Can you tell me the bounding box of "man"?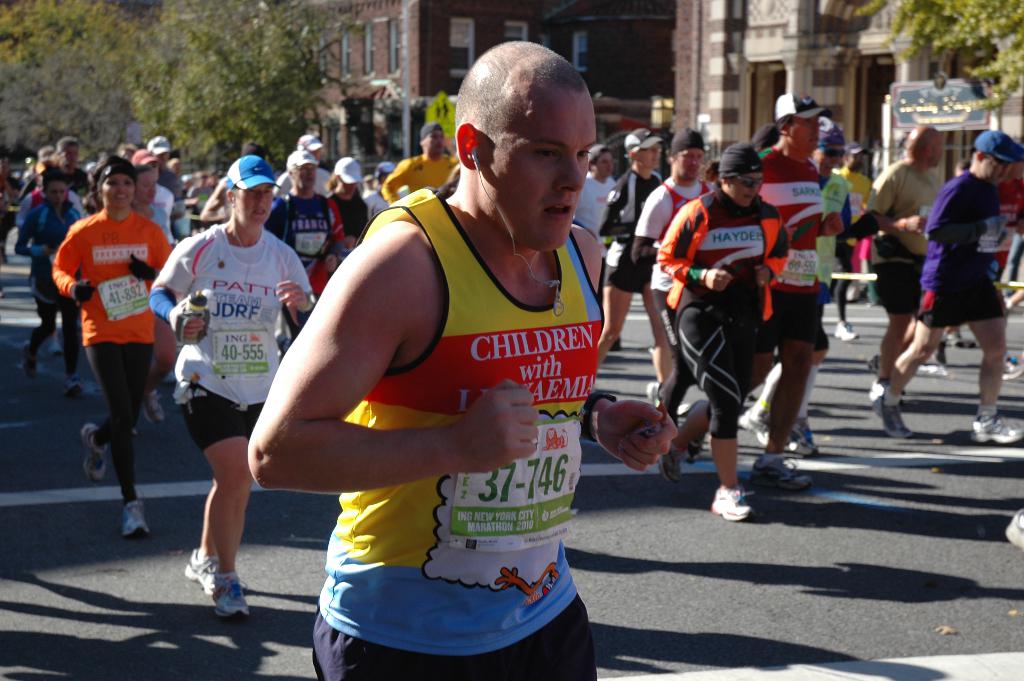
[252,54,641,680].
